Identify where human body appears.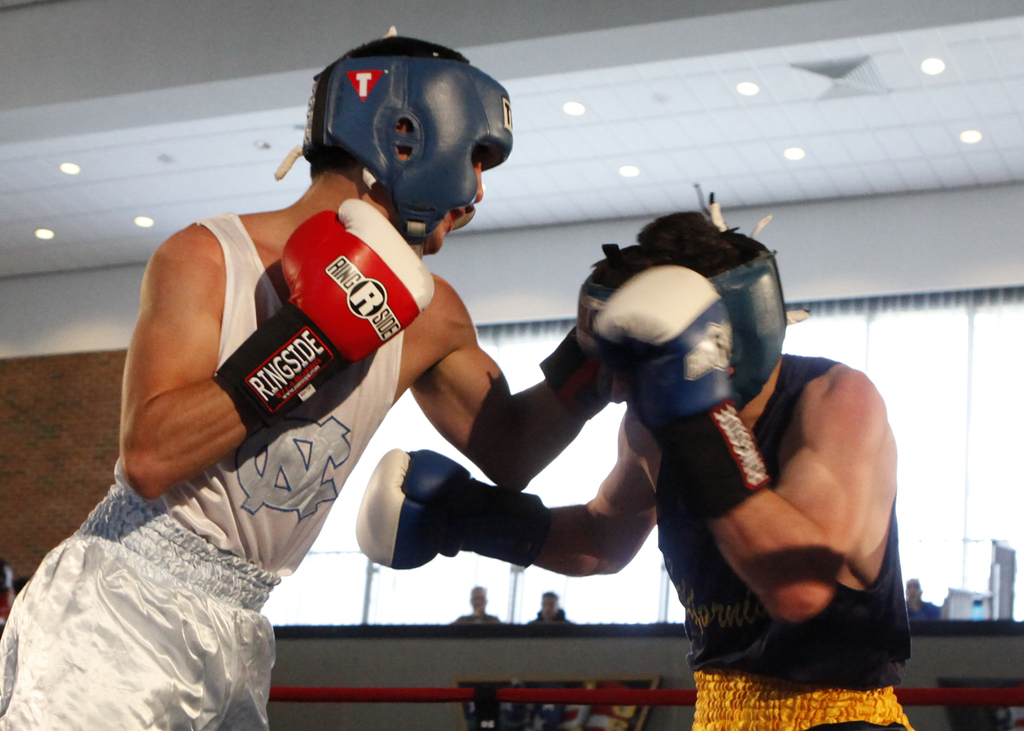
Appears at 472, 216, 934, 716.
